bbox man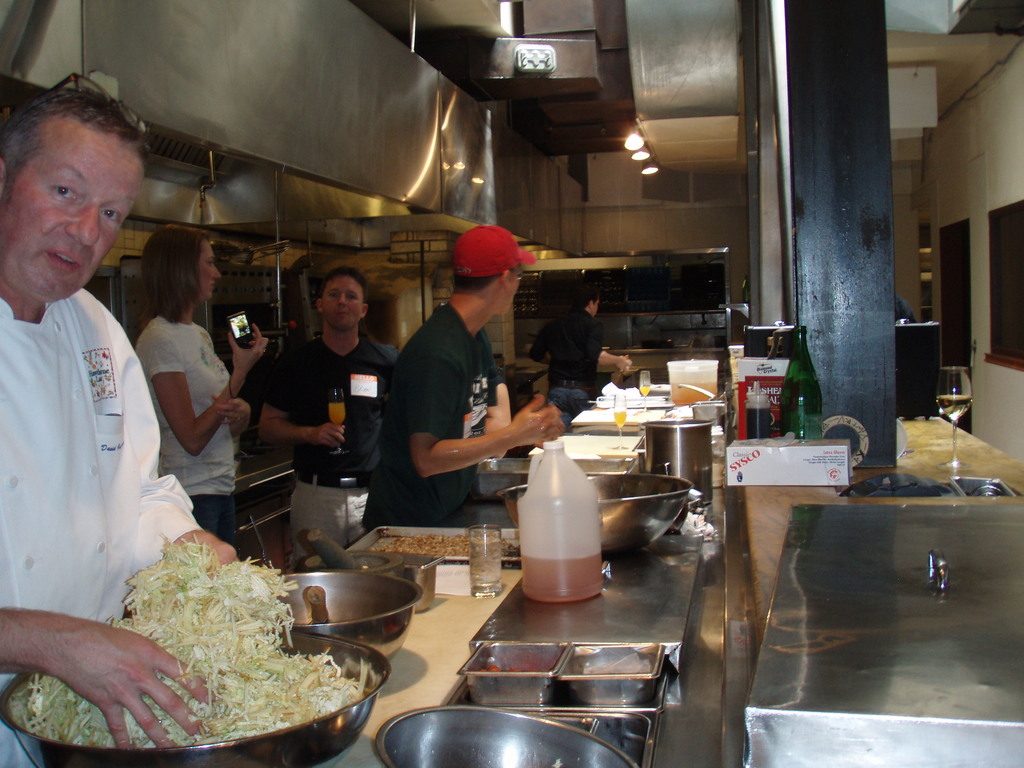
select_region(362, 223, 570, 536)
